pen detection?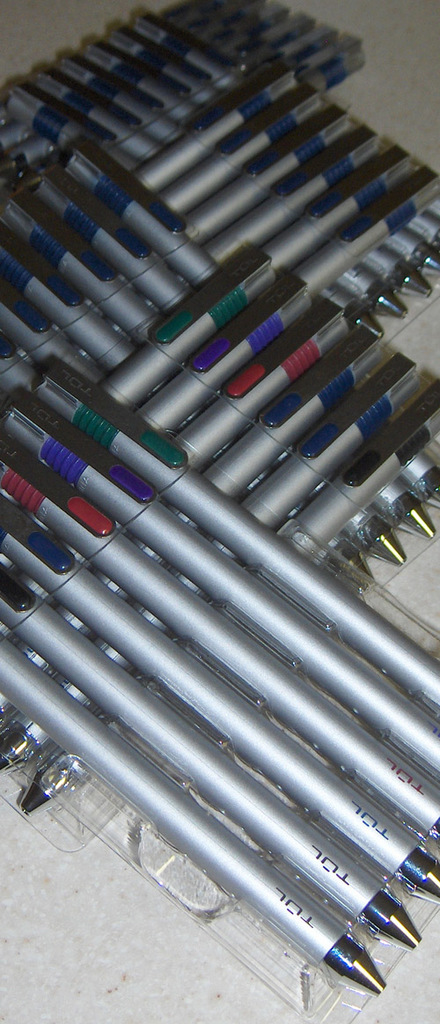
bbox=[0, 366, 439, 1006]
